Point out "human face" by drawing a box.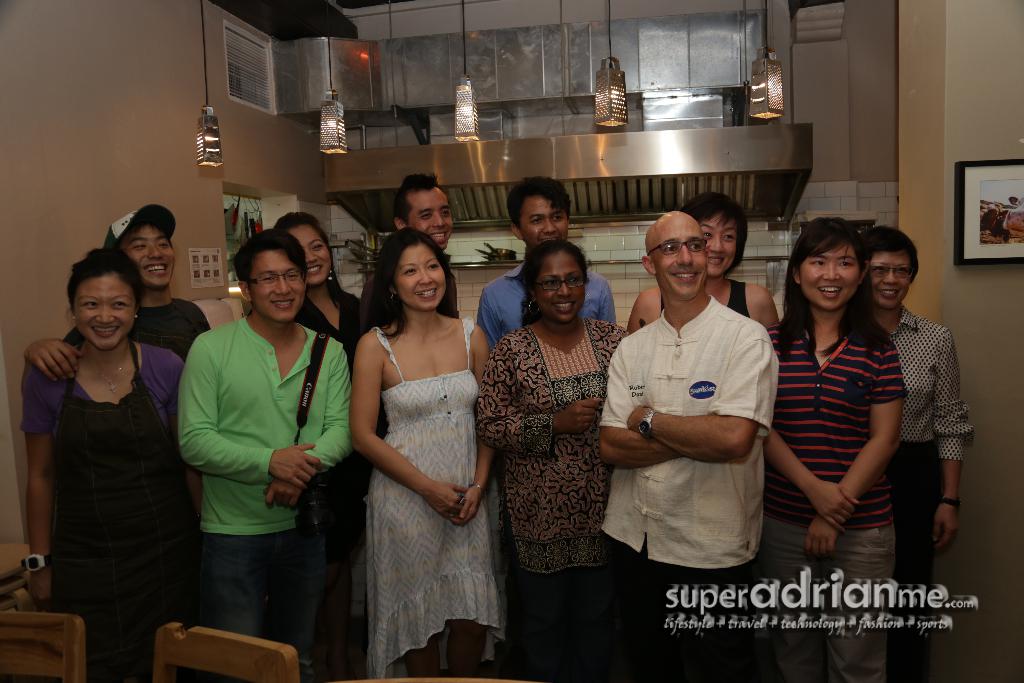
[x1=804, y1=241, x2=858, y2=309].
